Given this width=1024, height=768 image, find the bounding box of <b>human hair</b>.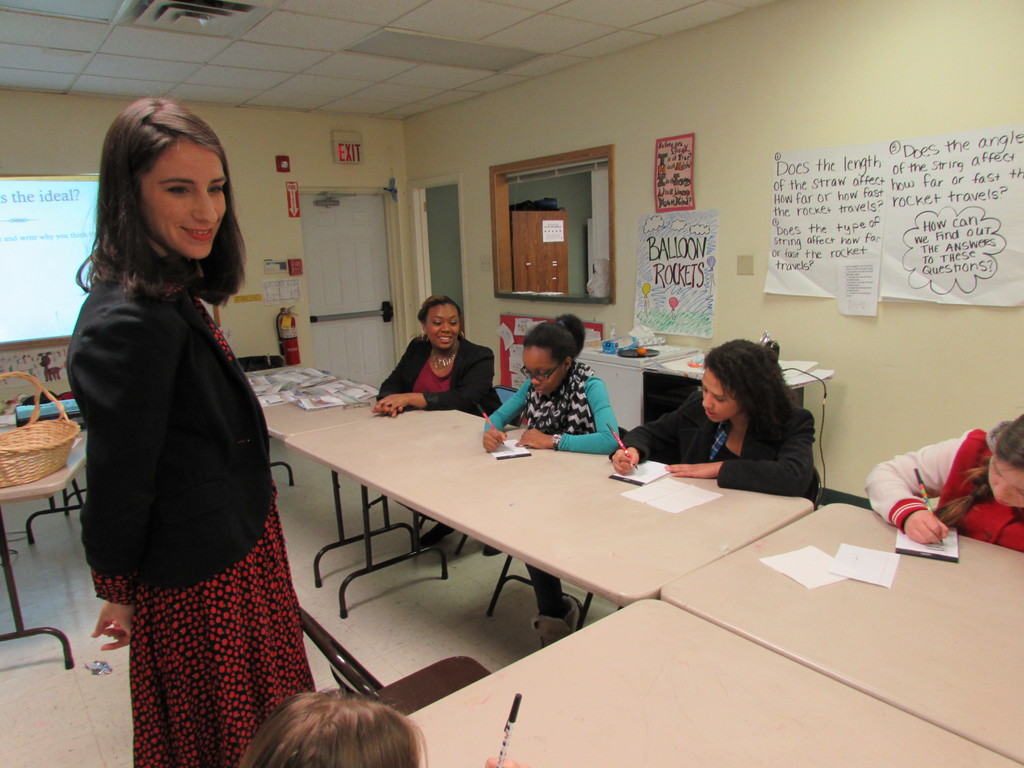
<bbox>936, 419, 1023, 527</bbox>.
